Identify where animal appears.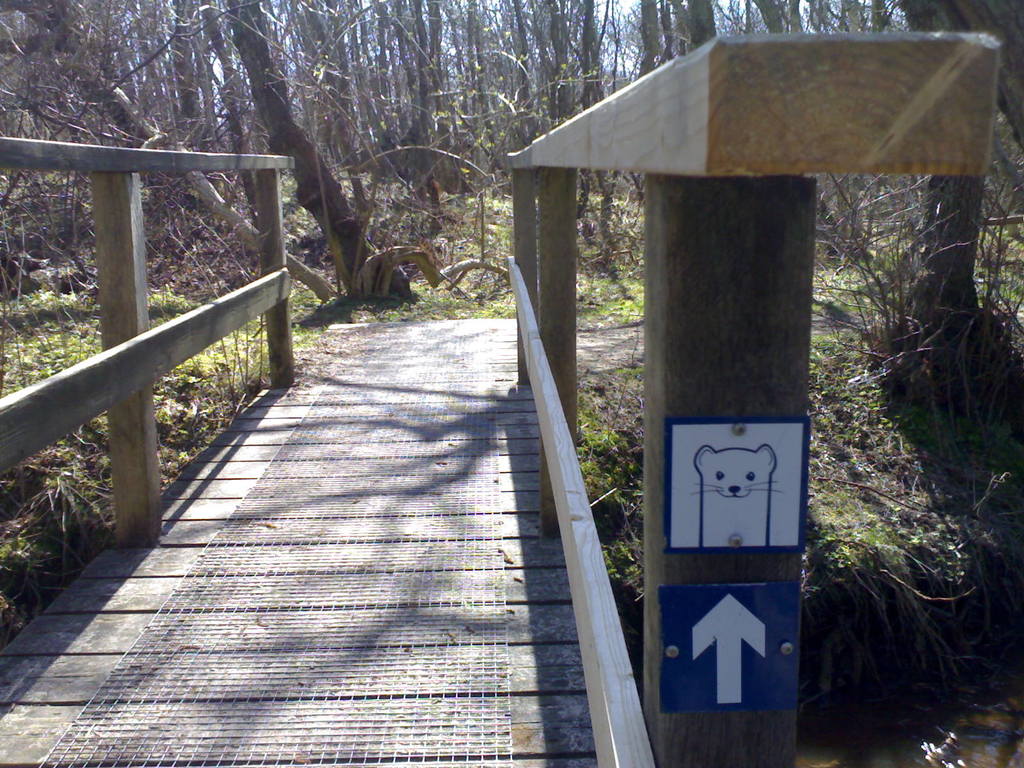
Appears at (x1=690, y1=447, x2=785, y2=552).
